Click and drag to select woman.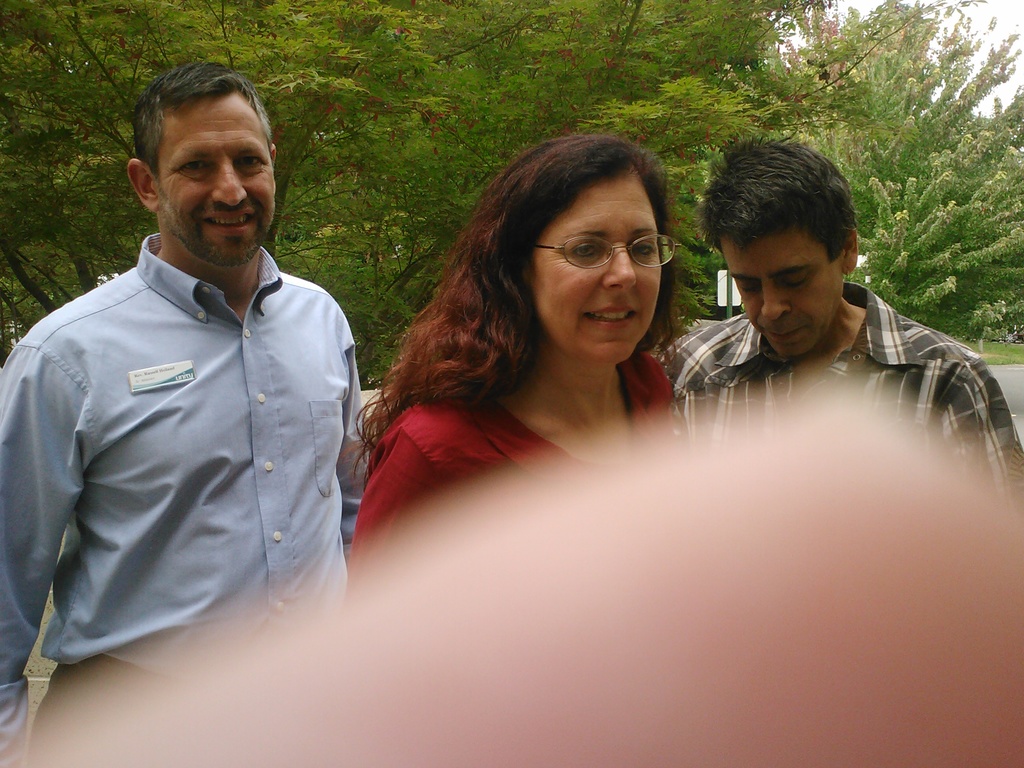
Selection: bbox=[346, 131, 679, 588].
